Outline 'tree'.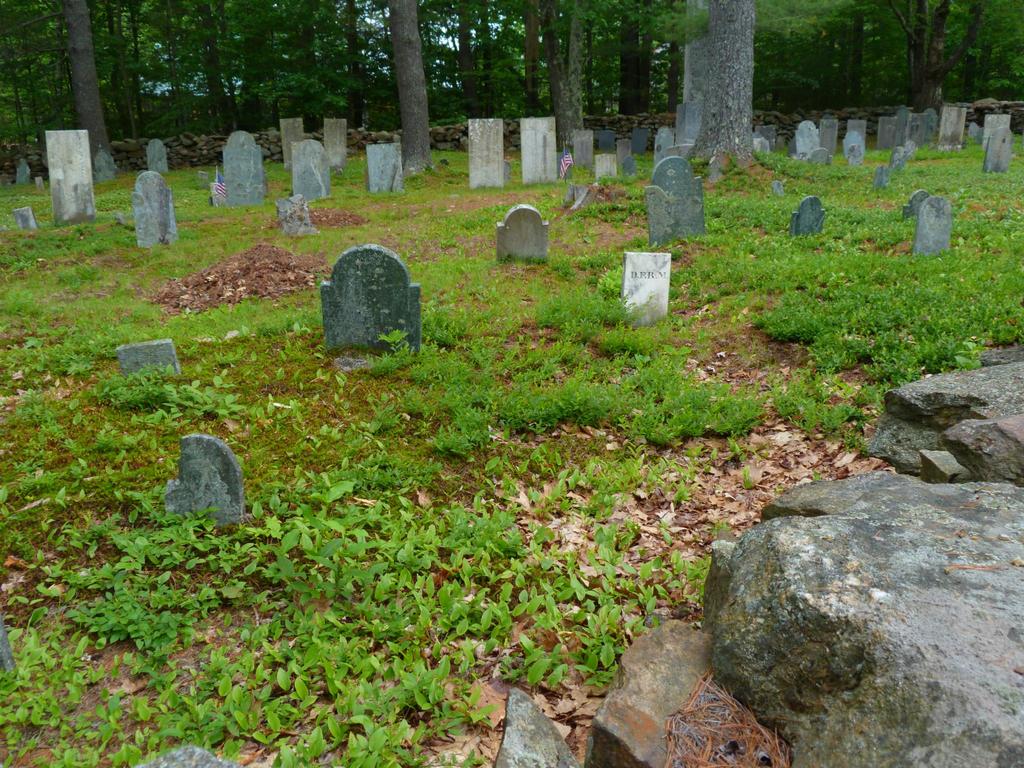
Outline: <region>429, 0, 483, 122</region>.
